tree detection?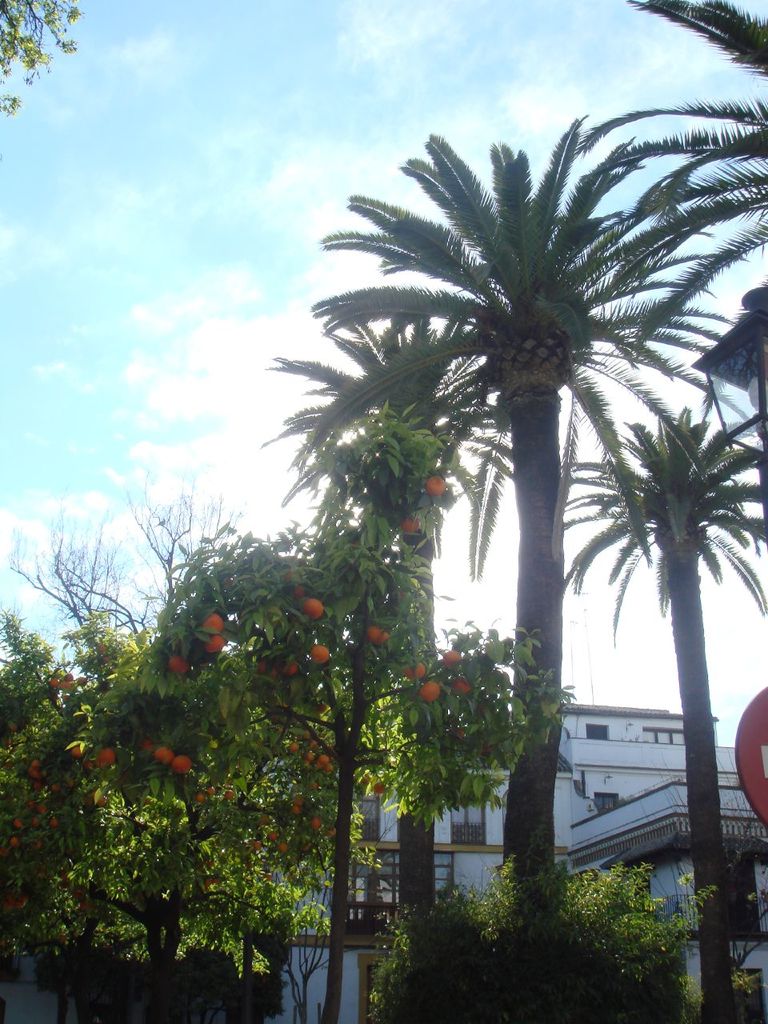
(267, 314, 515, 929)
